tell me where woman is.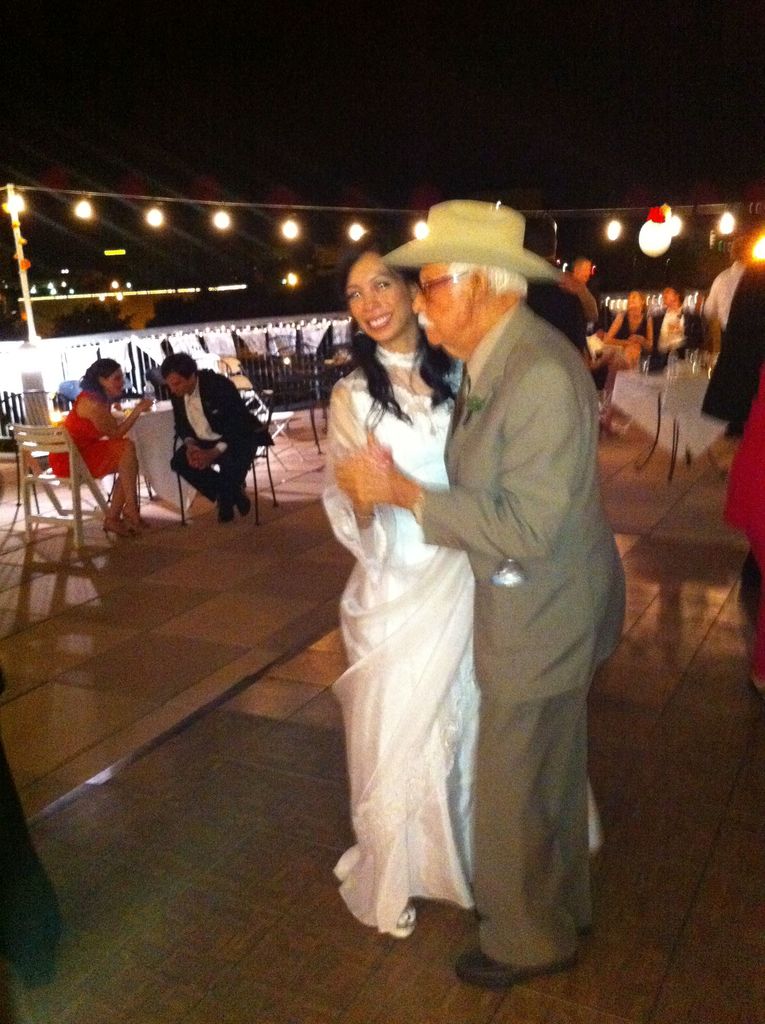
woman is at Rect(49, 358, 150, 563).
